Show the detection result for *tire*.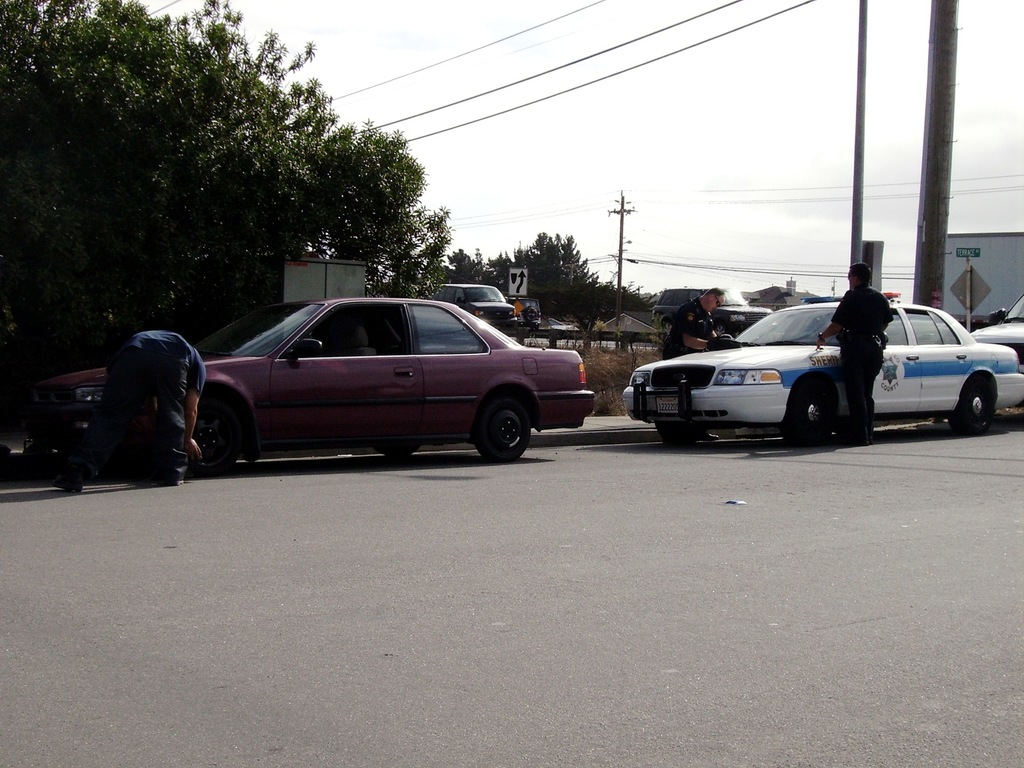
648,409,706,444.
